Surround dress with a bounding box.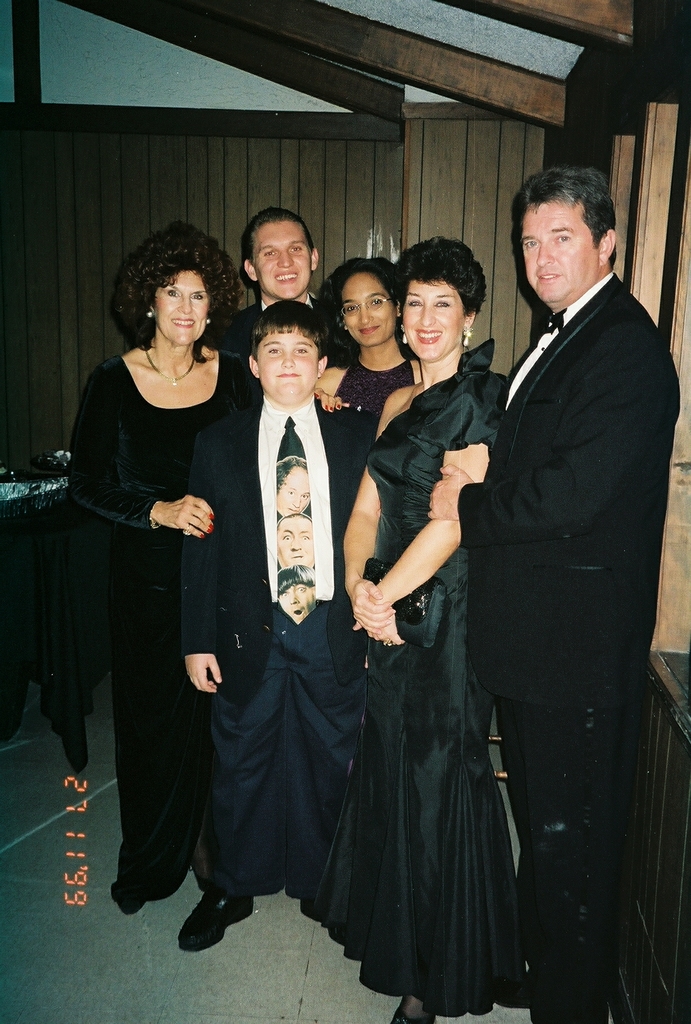
rect(299, 337, 516, 1015).
